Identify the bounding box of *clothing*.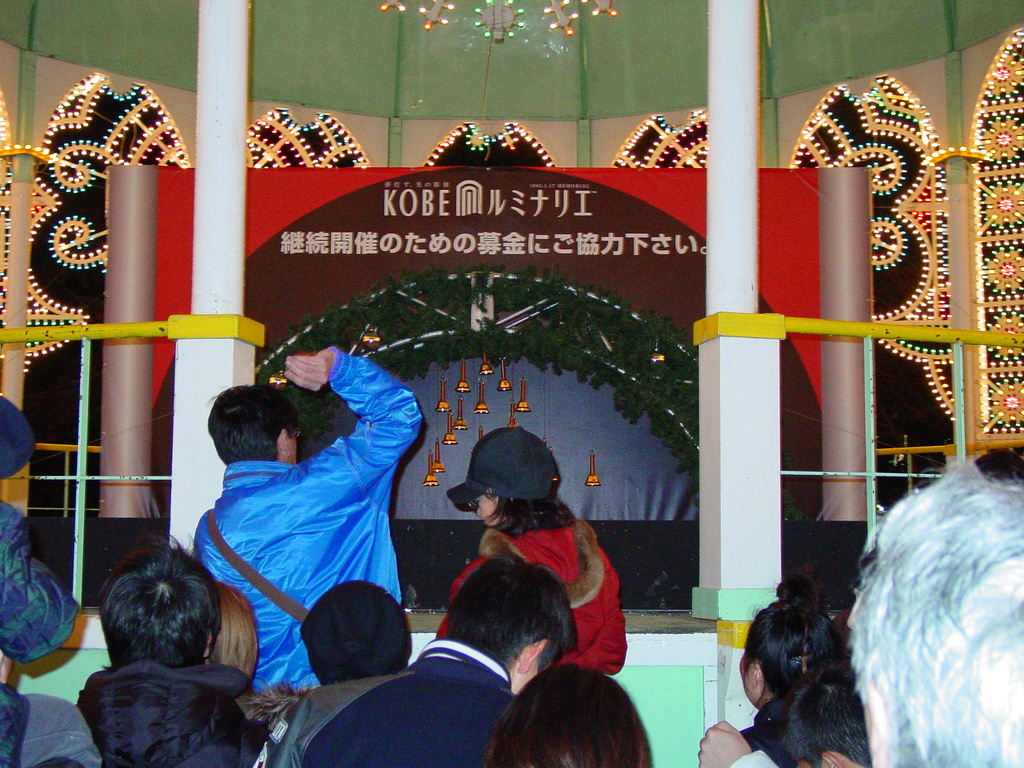
742,692,800,767.
